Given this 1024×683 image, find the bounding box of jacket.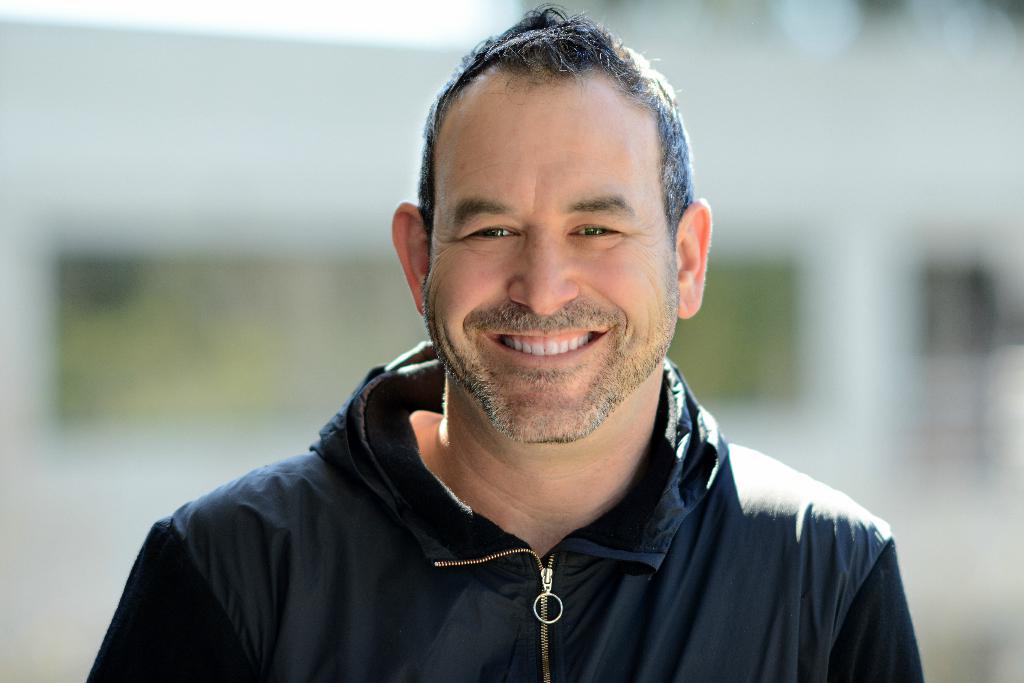
(left=74, top=380, right=917, bottom=682).
